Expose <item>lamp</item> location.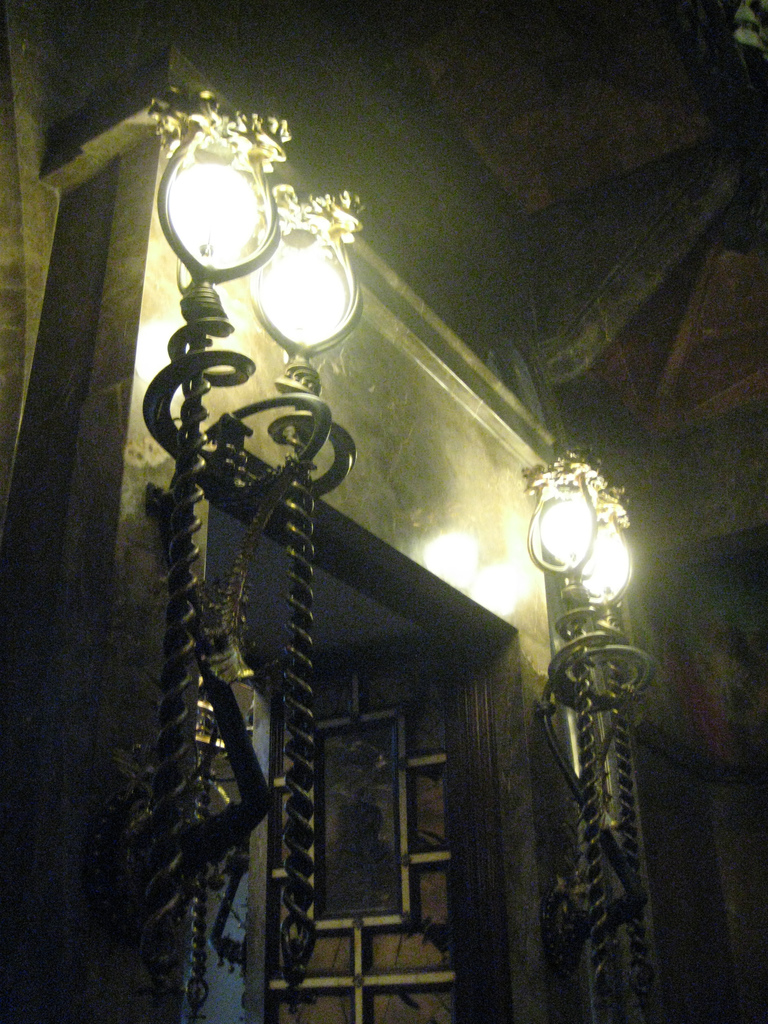
Exposed at bbox(231, 182, 359, 1015).
